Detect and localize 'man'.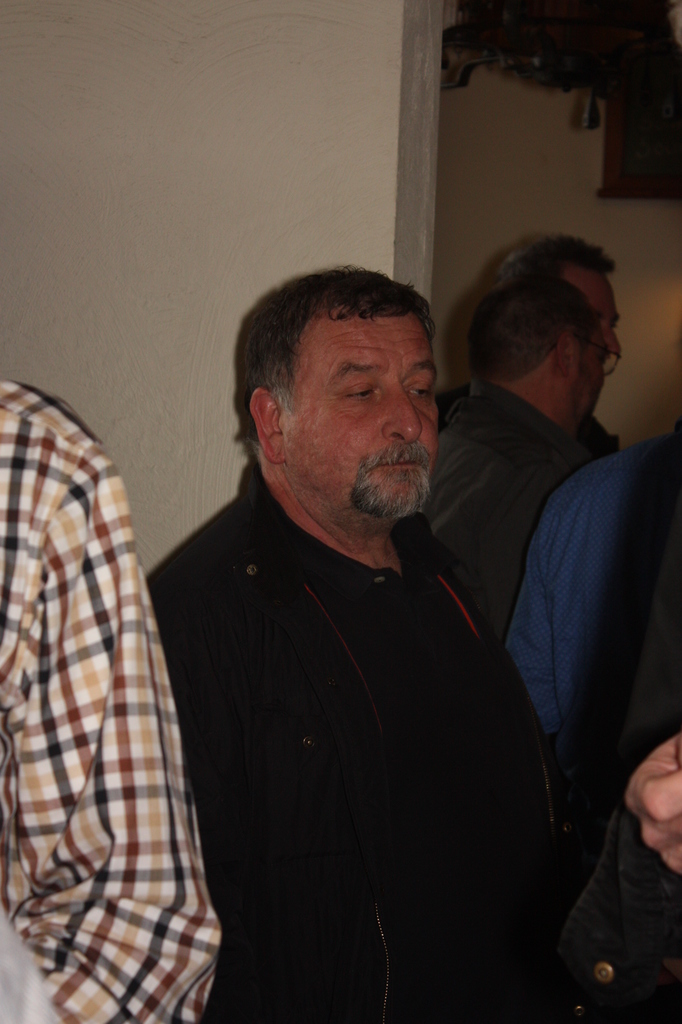
Localized at (508, 240, 622, 452).
